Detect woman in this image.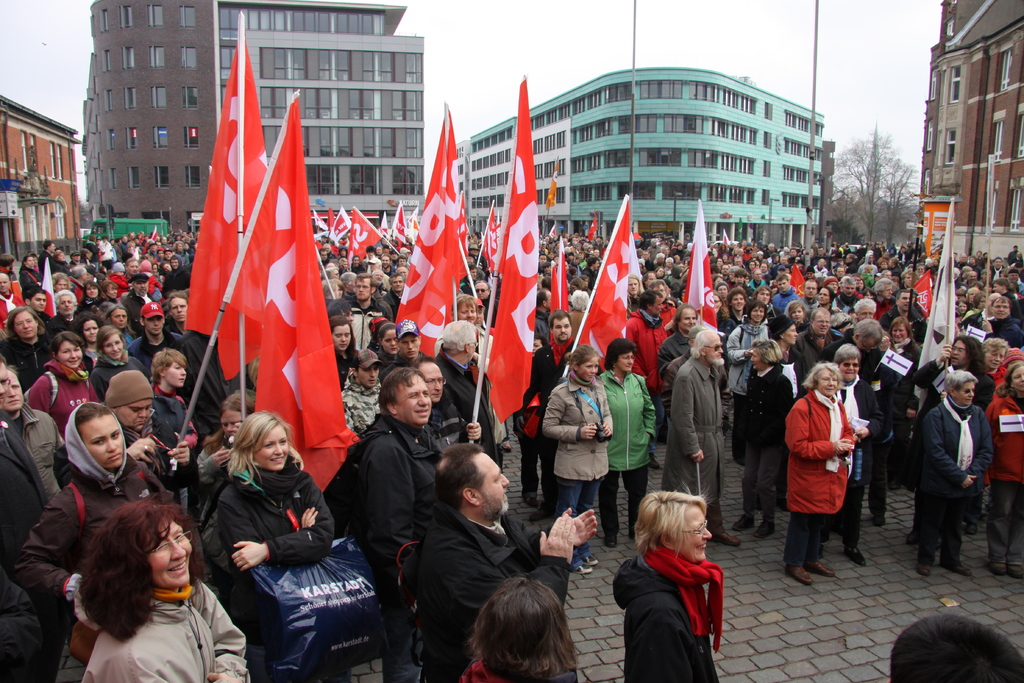
Detection: [24, 321, 105, 475].
